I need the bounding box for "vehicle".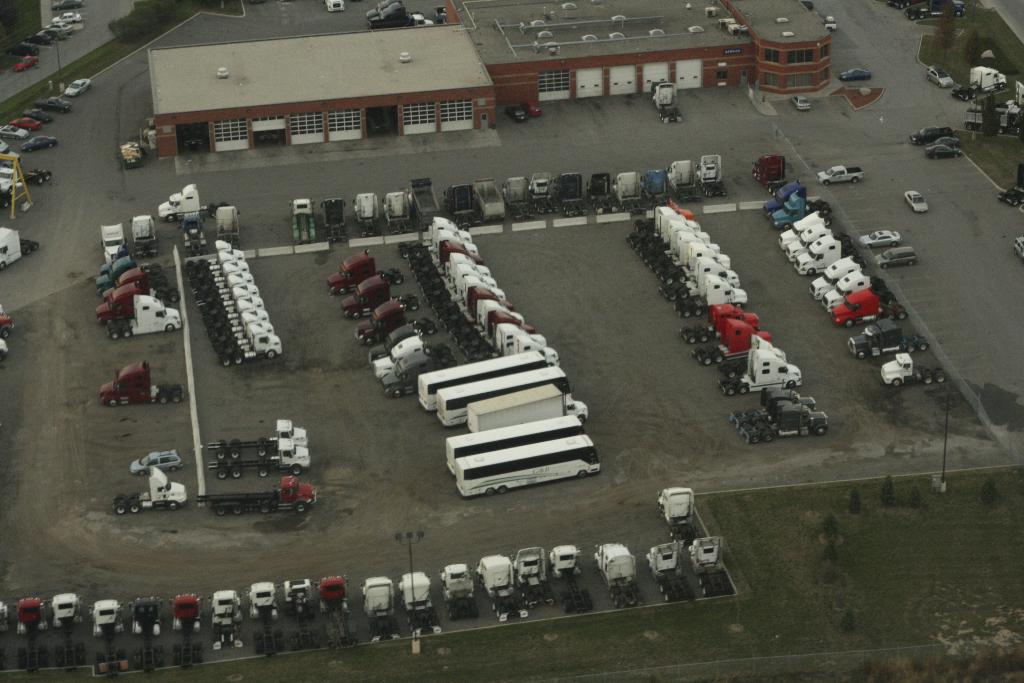
Here it is: <box>198,475,316,513</box>.
